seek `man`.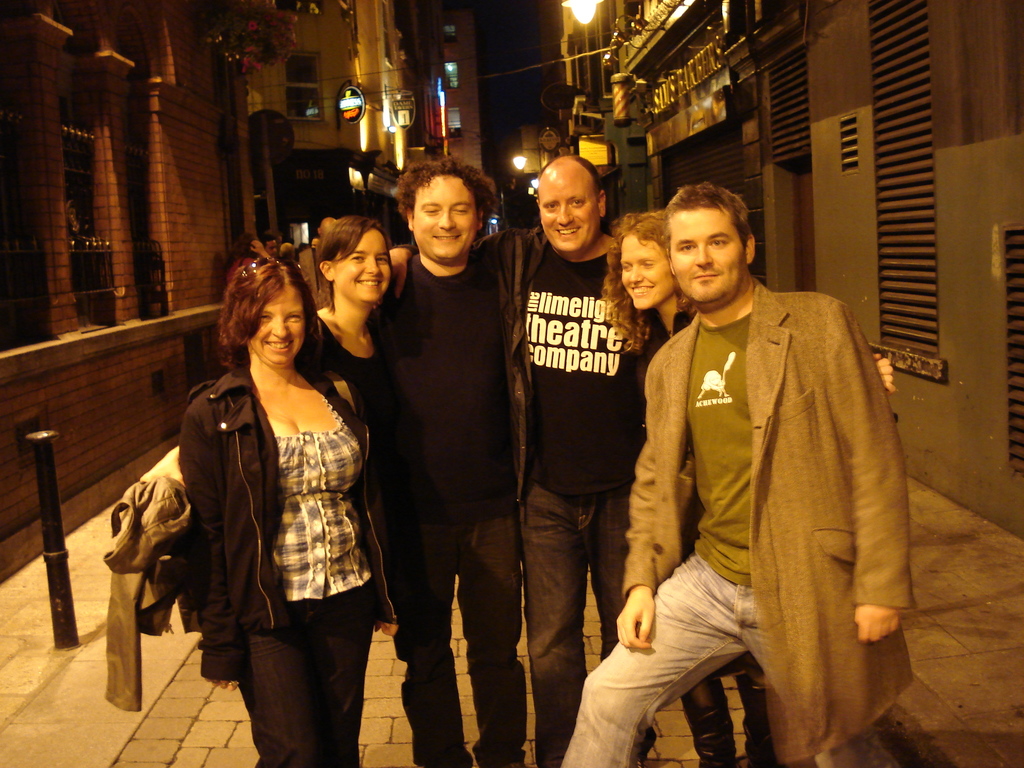
bbox=(362, 162, 531, 767).
